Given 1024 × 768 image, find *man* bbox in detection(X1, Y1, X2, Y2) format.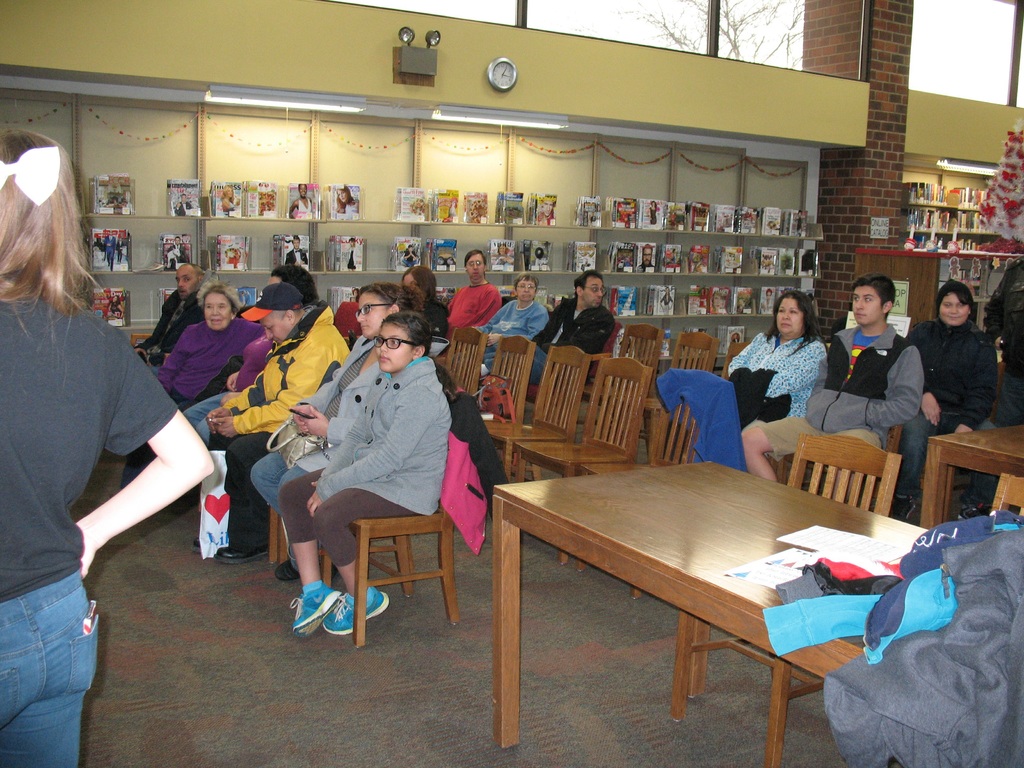
detection(135, 262, 207, 375).
